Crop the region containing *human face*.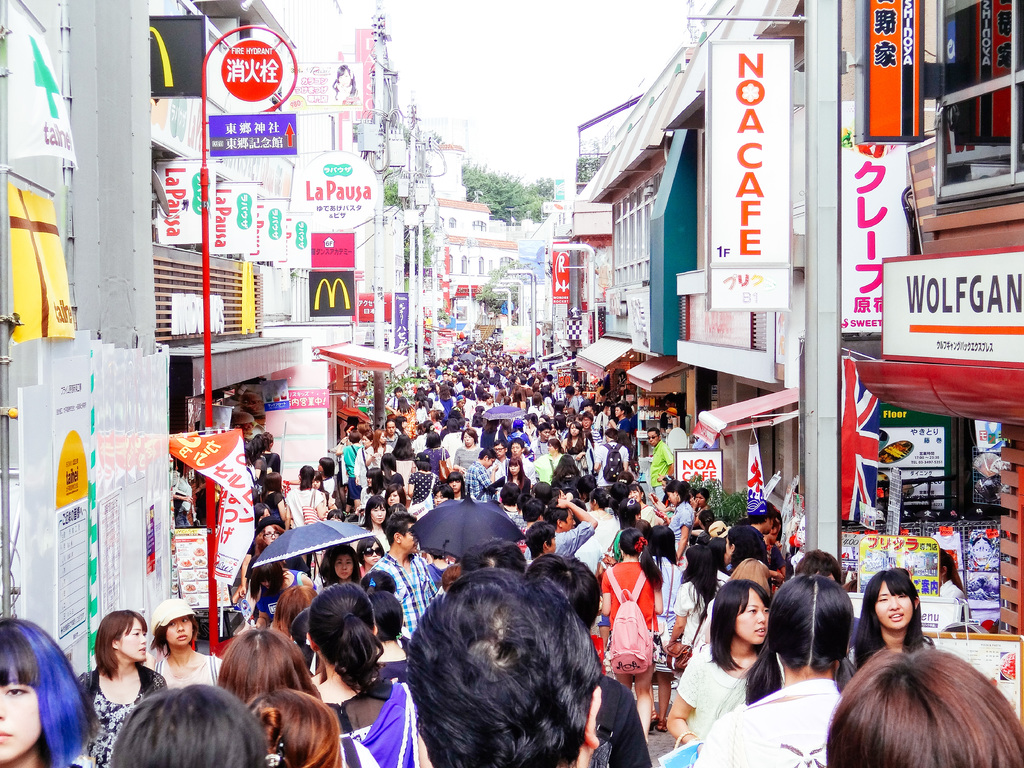
Crop region: [left=766, top=516, right=776, bottom=534].
